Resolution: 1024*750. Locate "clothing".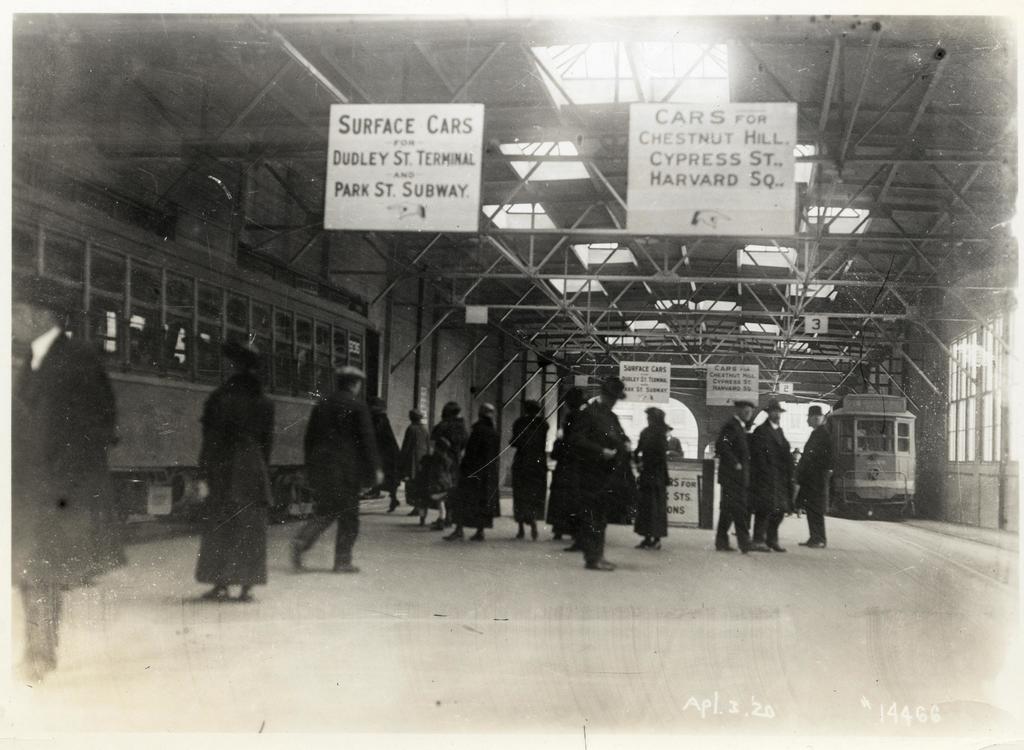
bbox=(750, 419, 791, 547).
